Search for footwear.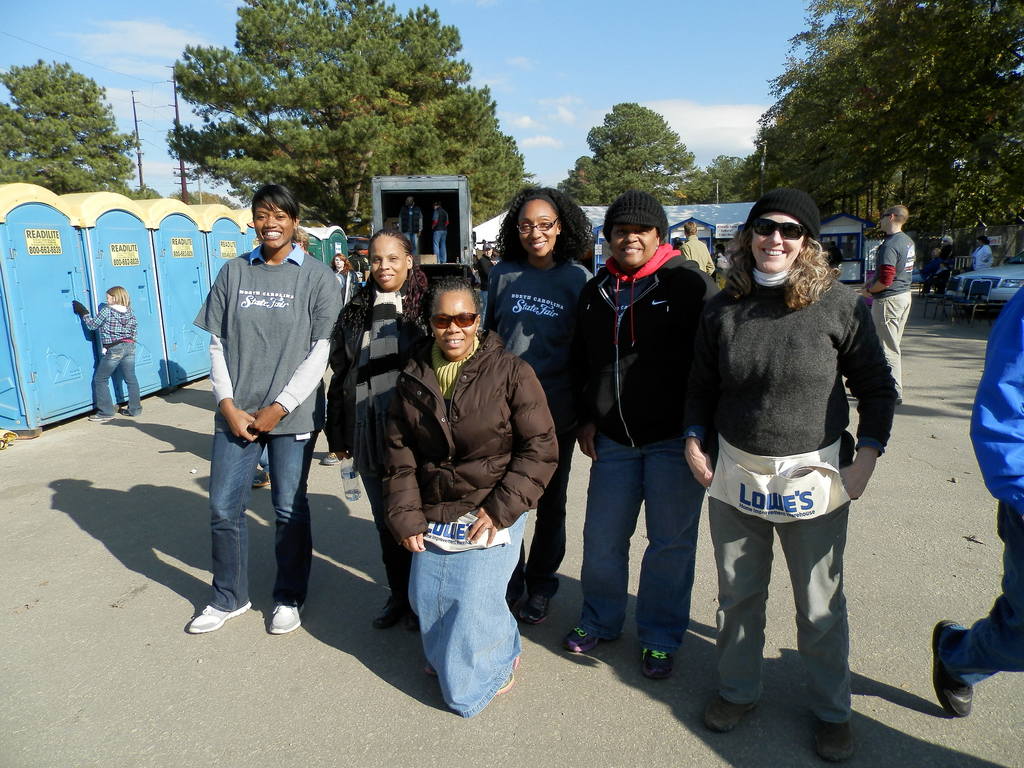
Found at crop(816, 715, 853, 767).
